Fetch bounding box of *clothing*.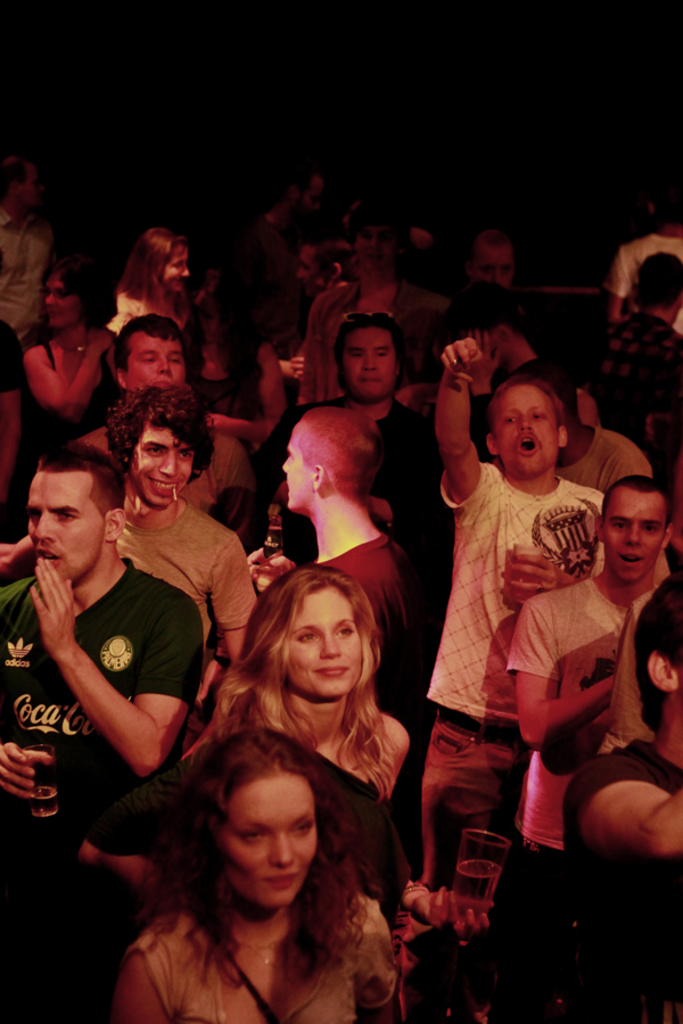
Bbox: 236, 717, 404, 917.
